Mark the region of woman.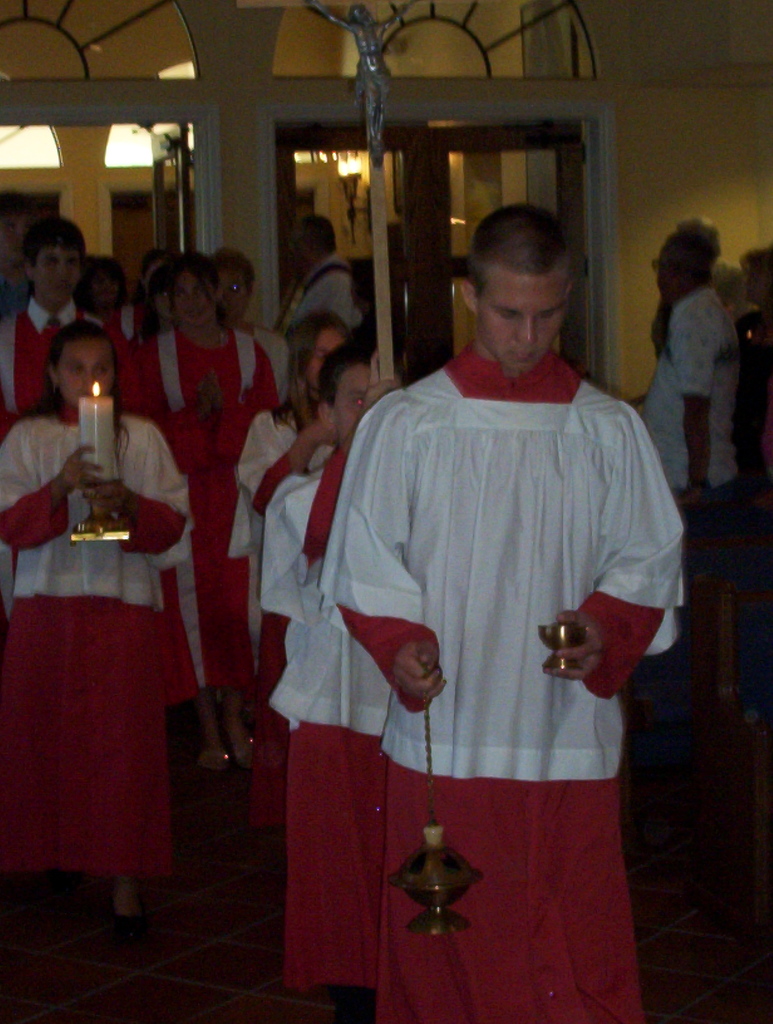
Region: box(0, 323, 197, 934).
